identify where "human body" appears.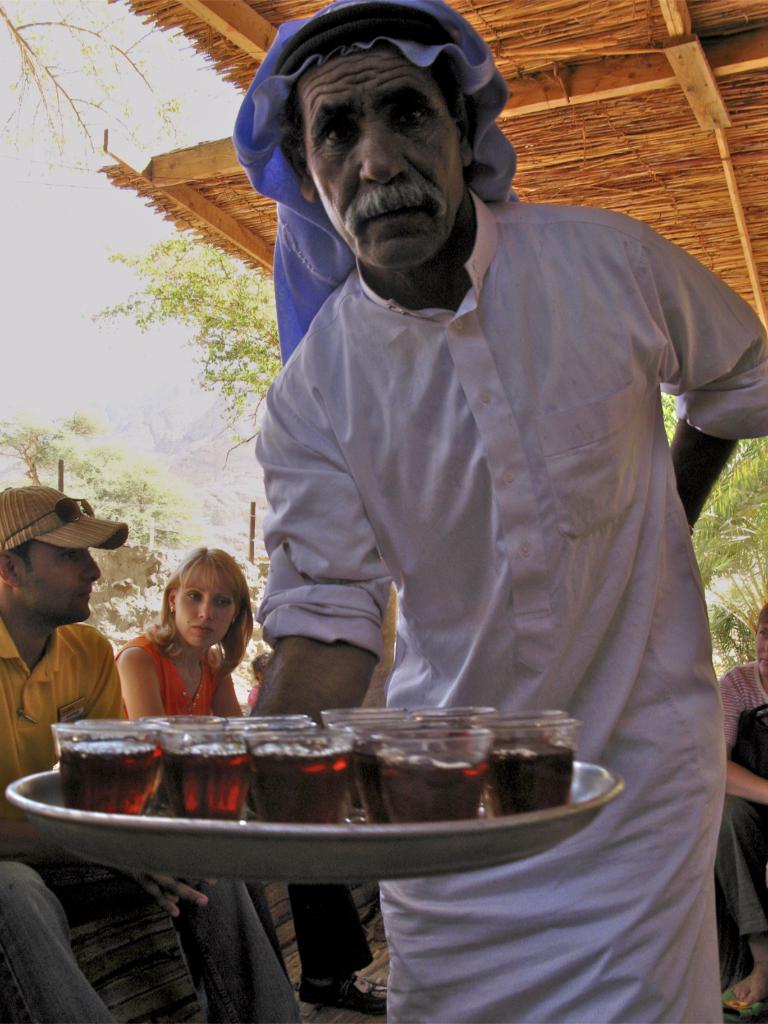
Appears at [105, 629, 390, 1023].
